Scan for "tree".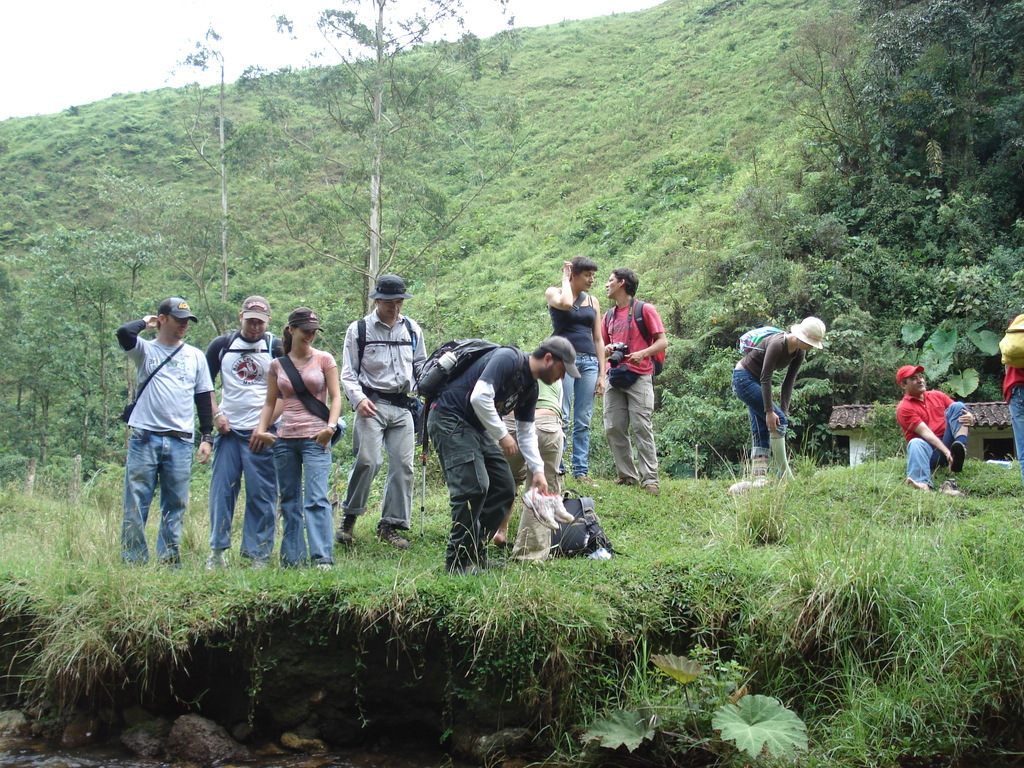
Scan result: <region>278, 0, 516, 326</region>.
